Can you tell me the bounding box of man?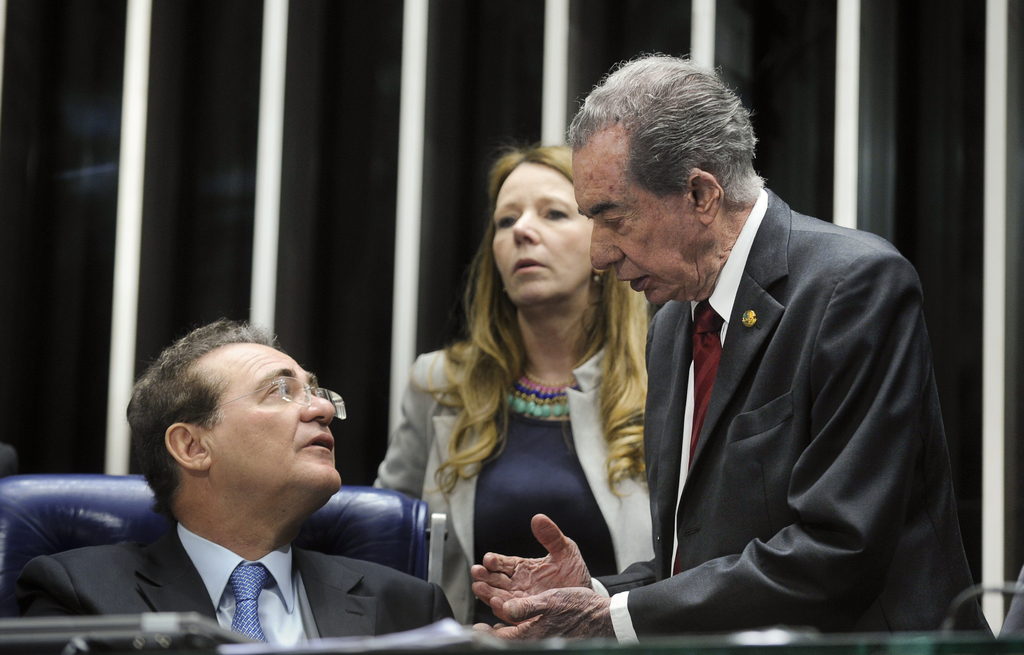
bbox(474, 56, 992, 654).
